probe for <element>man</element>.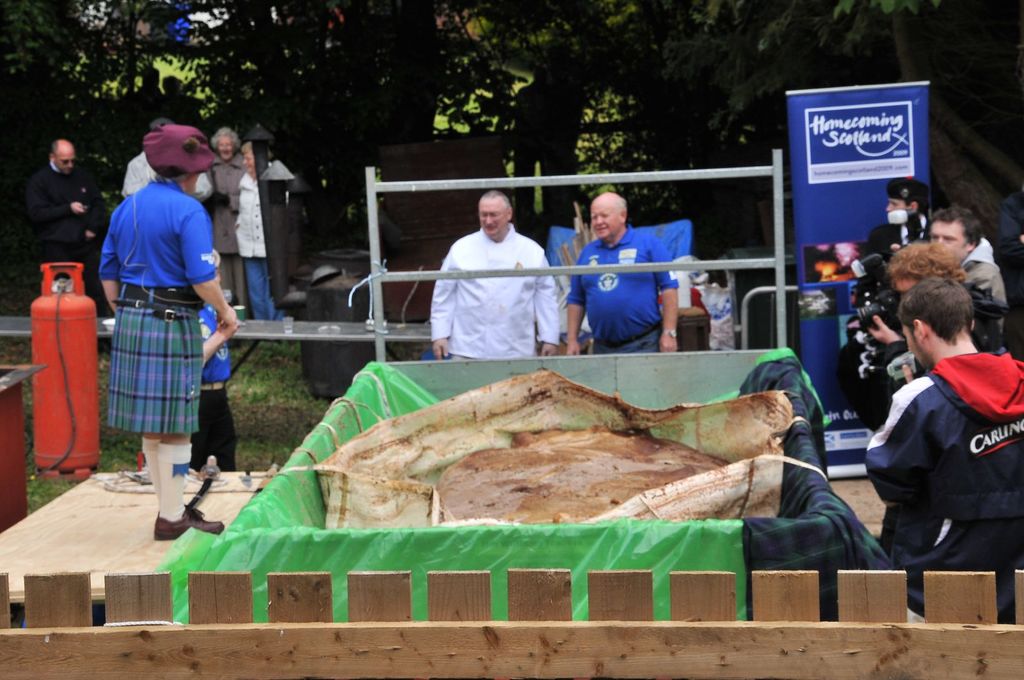
Probe result: 26, 139, 113, 314.
